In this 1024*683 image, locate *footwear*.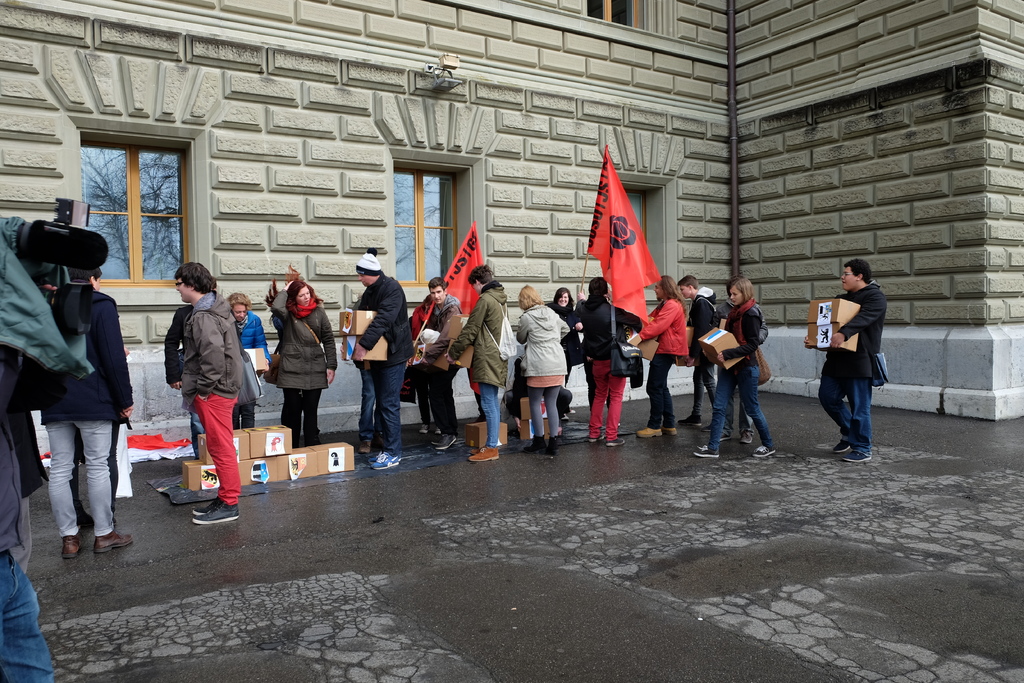
Bounding box: Rect(740, 427, 753, 443).
